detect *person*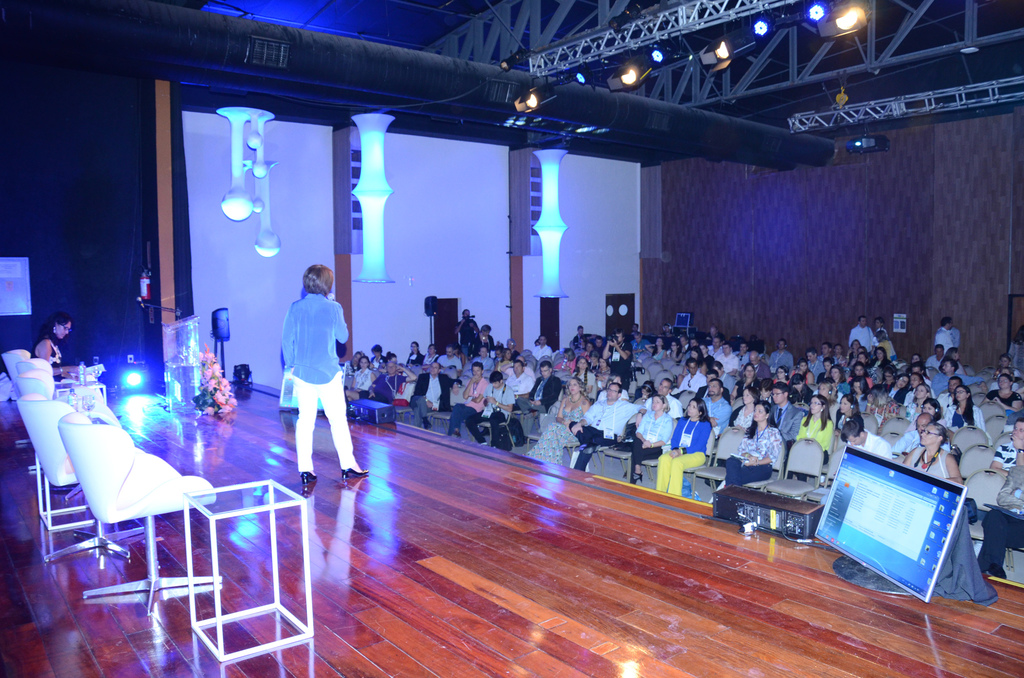
<box>842,314,886,357</box>
